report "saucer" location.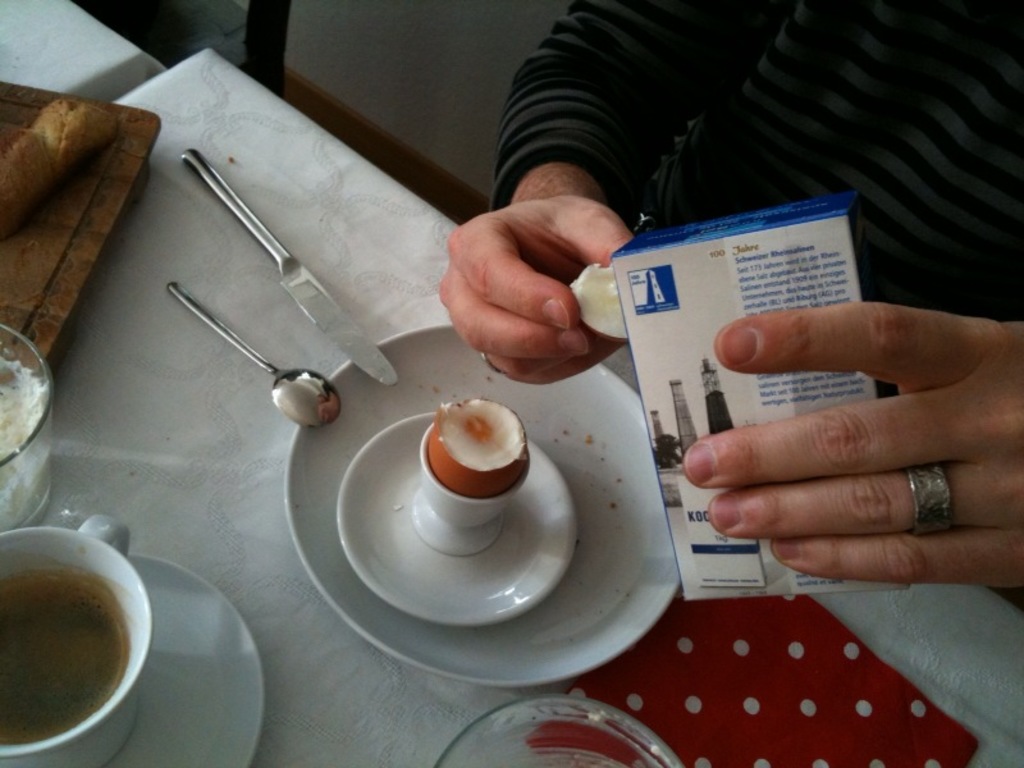
Report: {"x1": 333, "y1": 412, "x2": 577, "y2": 626}.
